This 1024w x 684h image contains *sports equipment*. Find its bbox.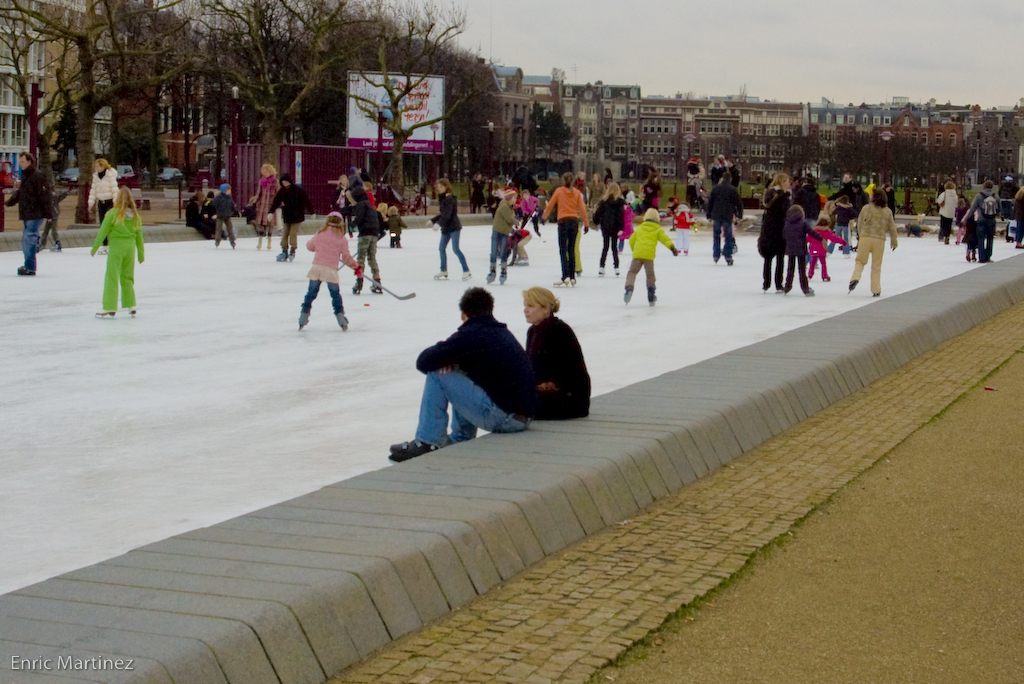
box=[716, 256, 717, 259].
